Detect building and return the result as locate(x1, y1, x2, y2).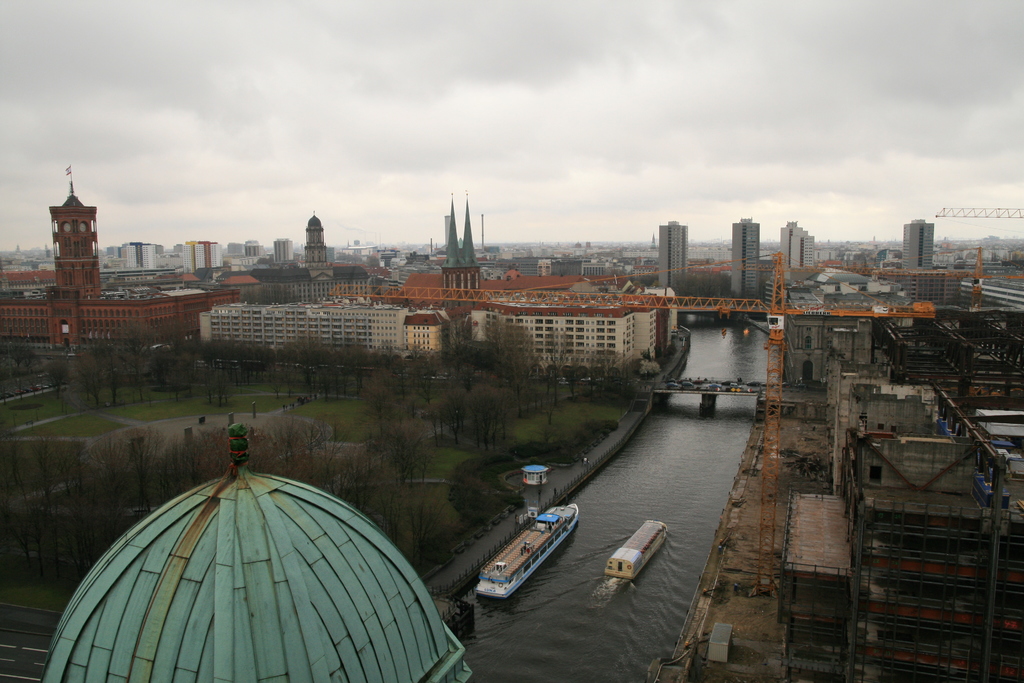
locate(180, 240, 223, 280).
